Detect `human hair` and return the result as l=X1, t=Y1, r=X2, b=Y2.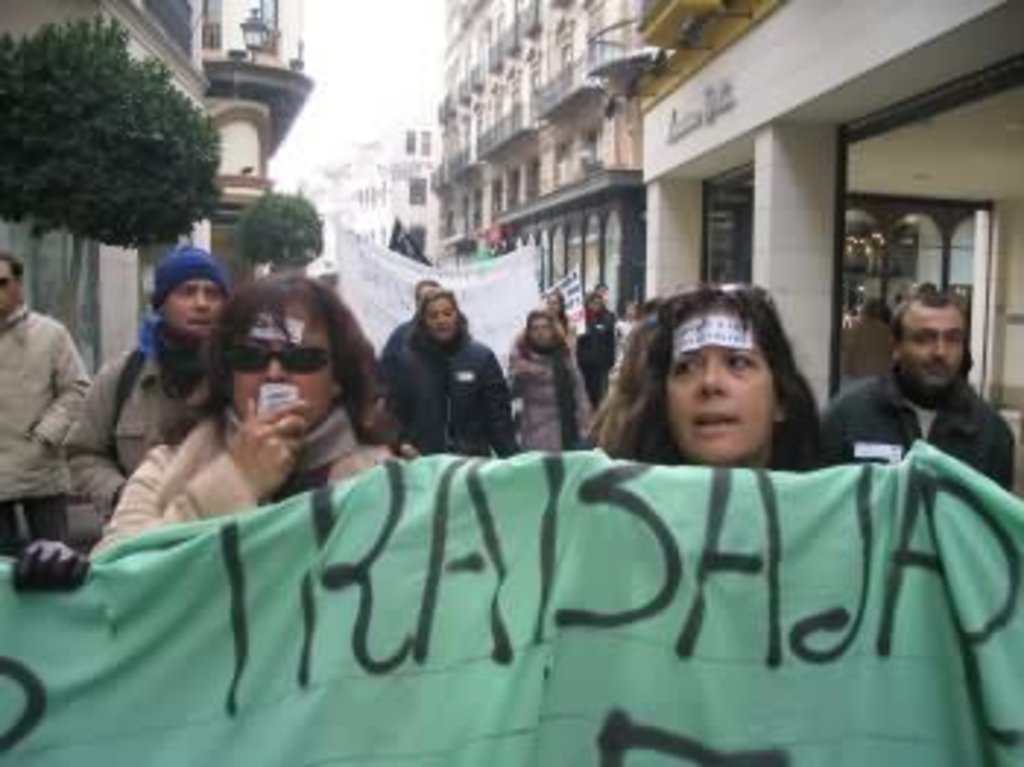
l=538, t=293, r=565, b=310.
